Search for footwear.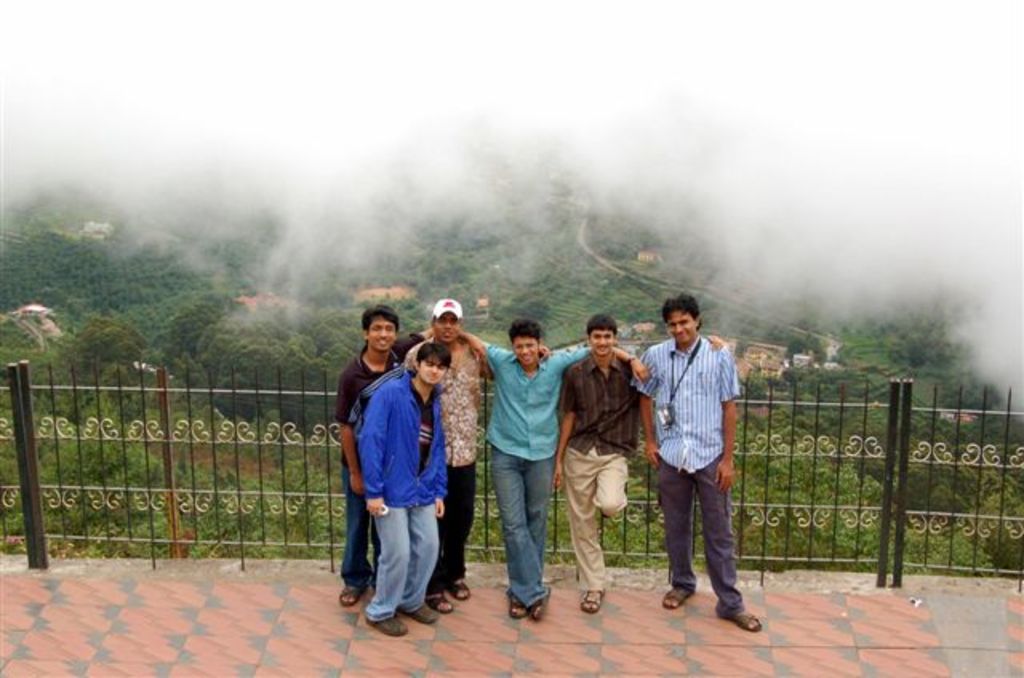
Found at Rect(411, 604, 438, 625).
